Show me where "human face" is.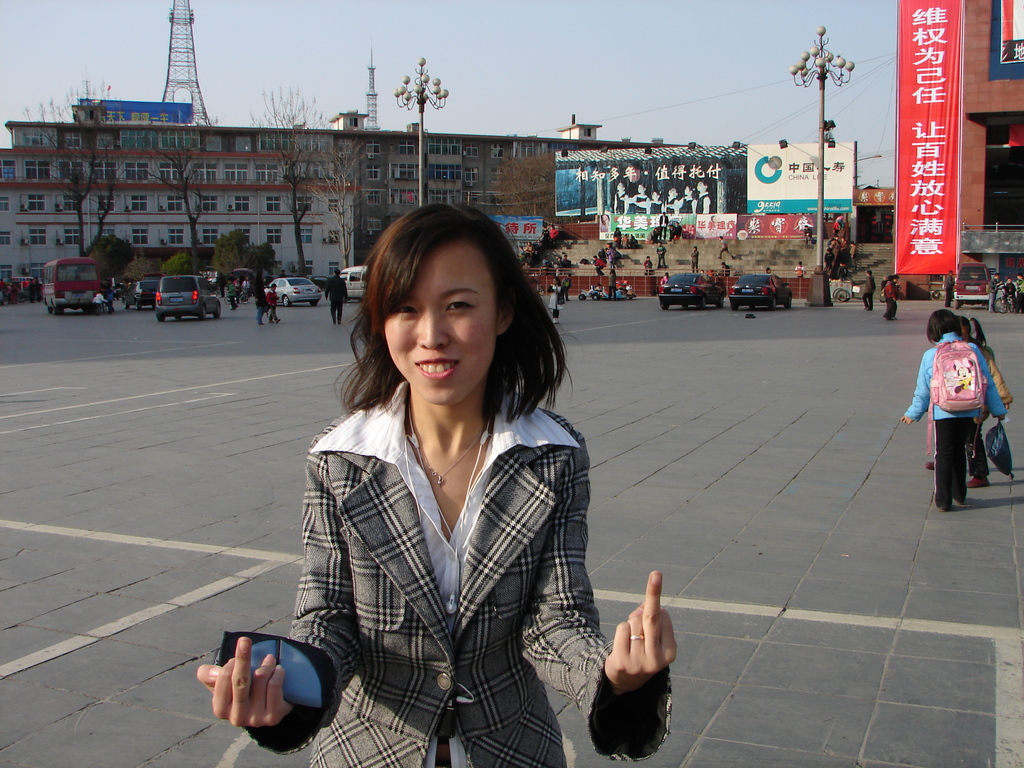
"human face" is at [382, 240, 495, 401].
